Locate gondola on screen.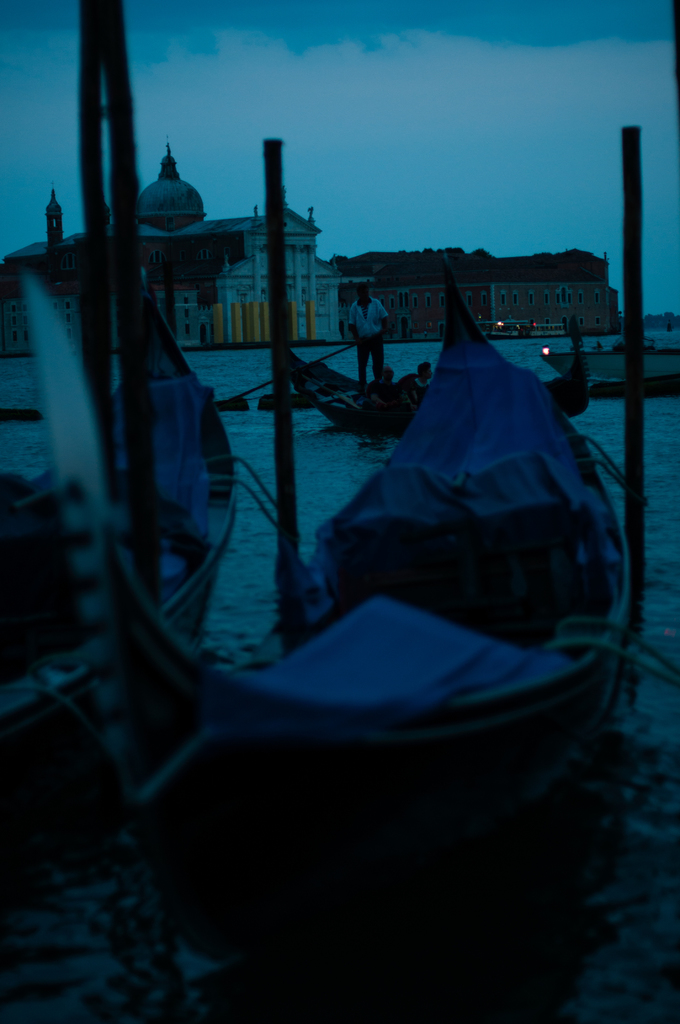
On screen at left=277, top=310, right=587, bottom=408.
